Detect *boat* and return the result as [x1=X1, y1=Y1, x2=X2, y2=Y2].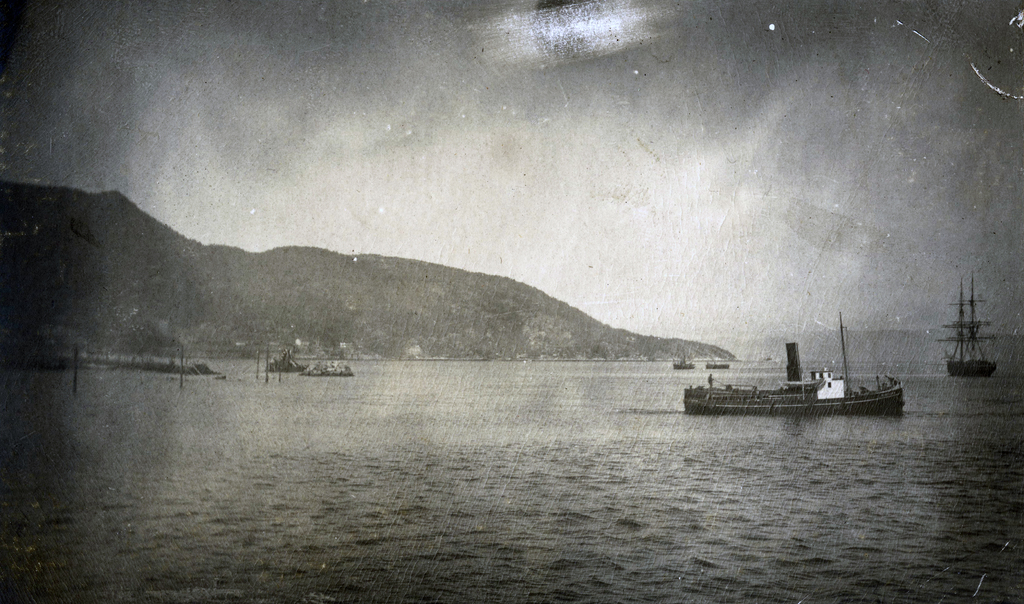
[x1=938, y1=274, x2=1002, y2=378].
